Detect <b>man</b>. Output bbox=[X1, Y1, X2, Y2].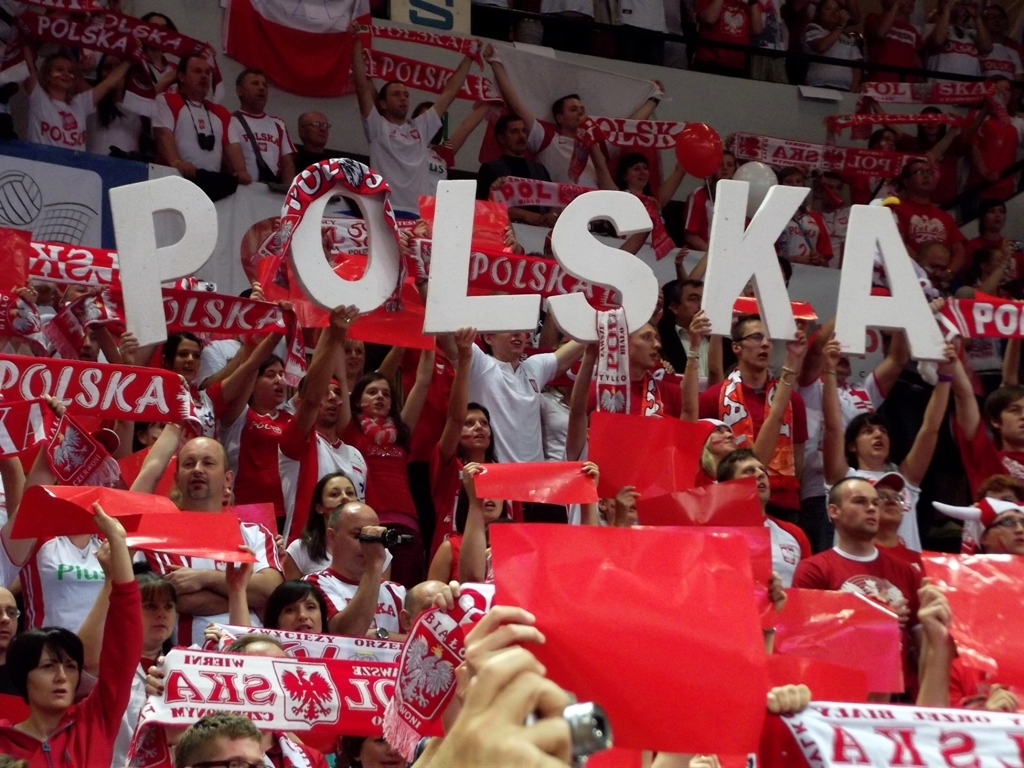
bbox=[0, 588, 22, 700].
